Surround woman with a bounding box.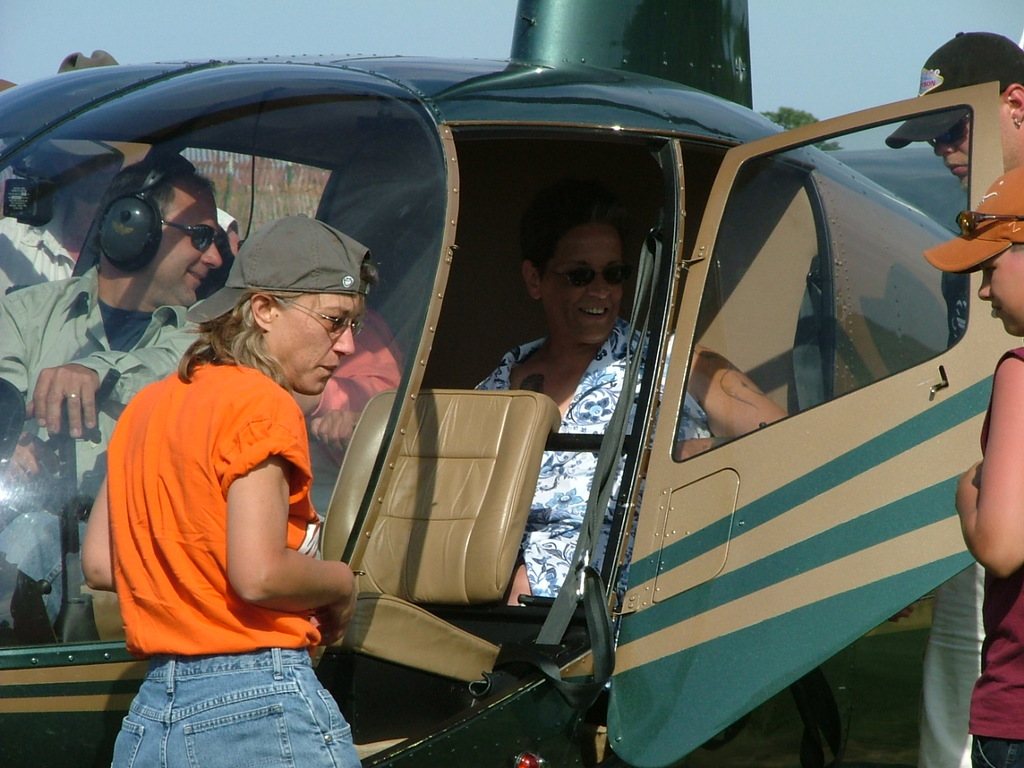
pyautogui.locateOnScreen(110, 211, 420, 708).
